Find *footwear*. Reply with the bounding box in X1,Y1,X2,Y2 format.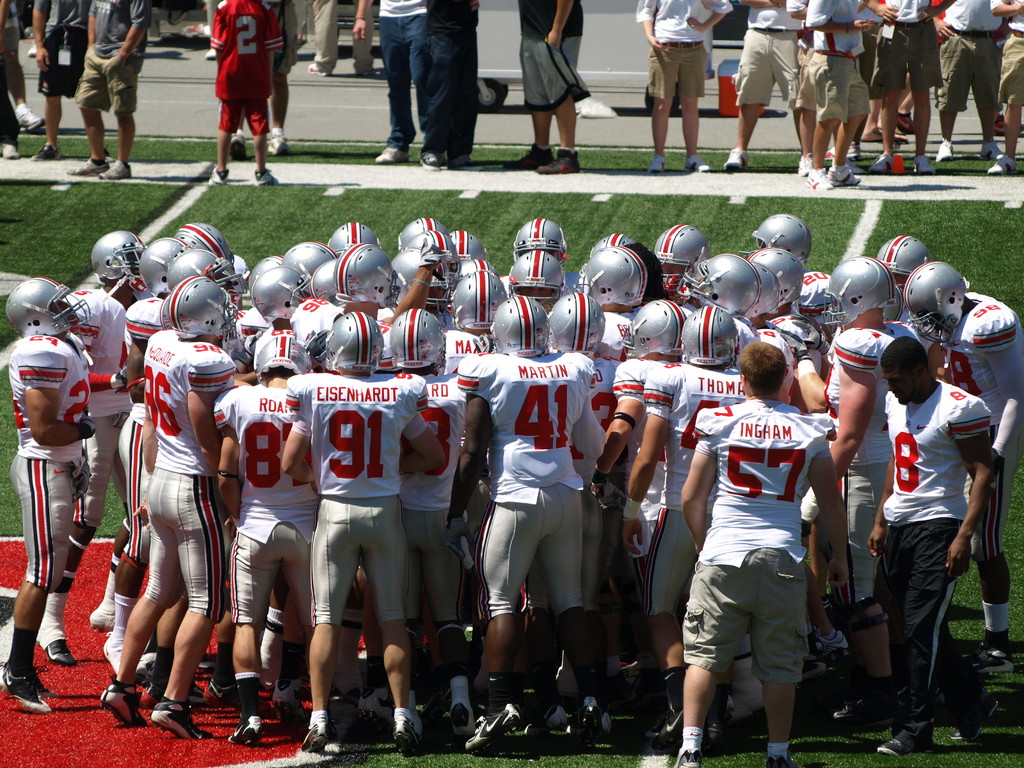
674,749,695,767.
